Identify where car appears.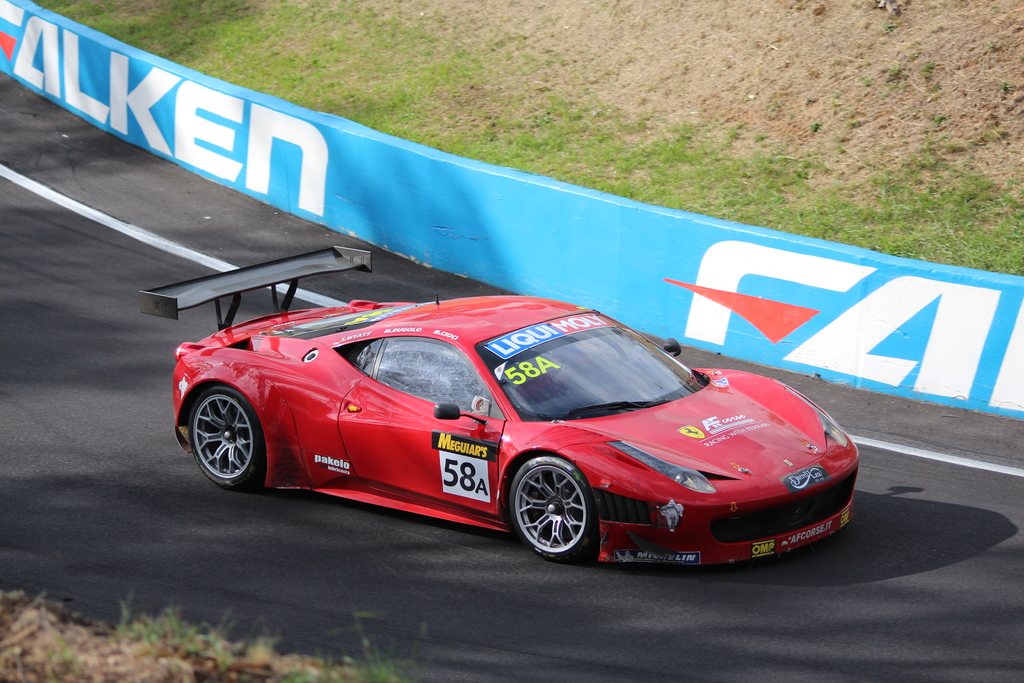
Appears at (left=159, top=292, right=870, bottom=571).
